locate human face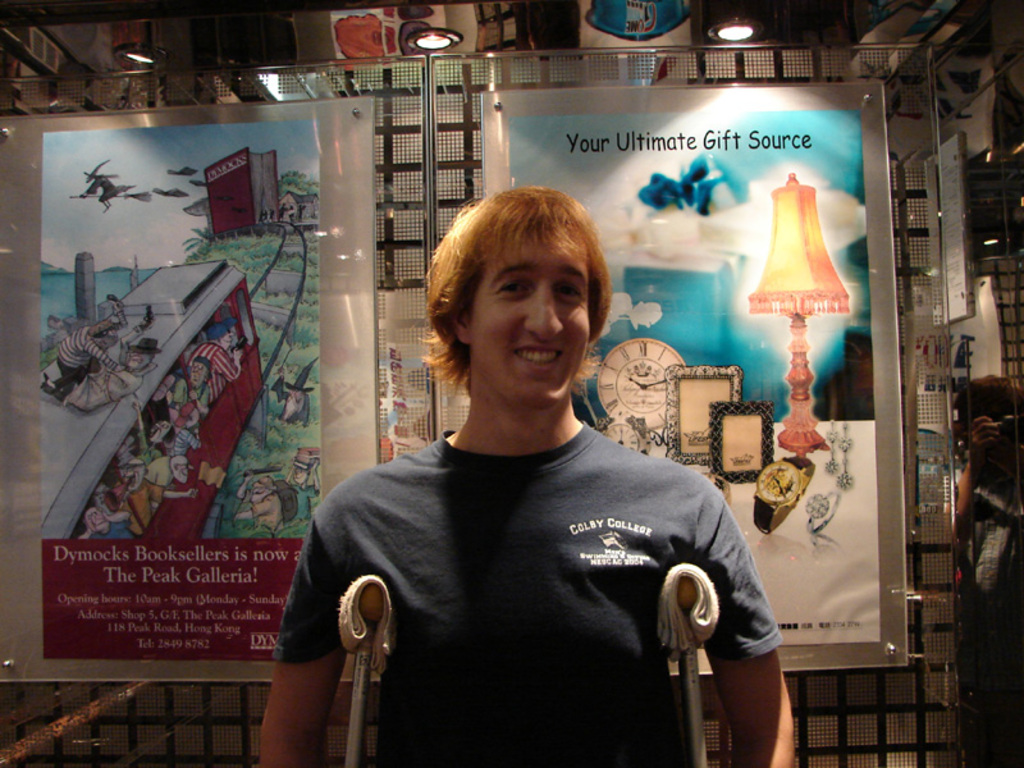
[x1=84, y1=508, x2=104, y2=531]
